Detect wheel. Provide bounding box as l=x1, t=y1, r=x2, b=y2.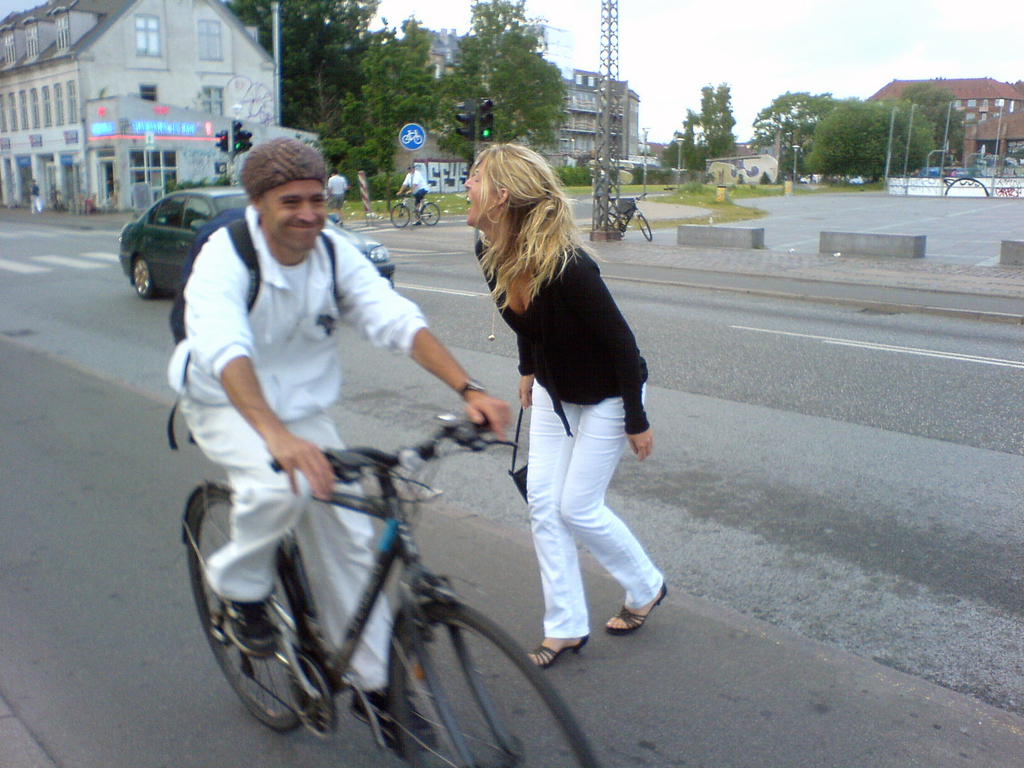
l=188, t=502, r=316, b=733.
